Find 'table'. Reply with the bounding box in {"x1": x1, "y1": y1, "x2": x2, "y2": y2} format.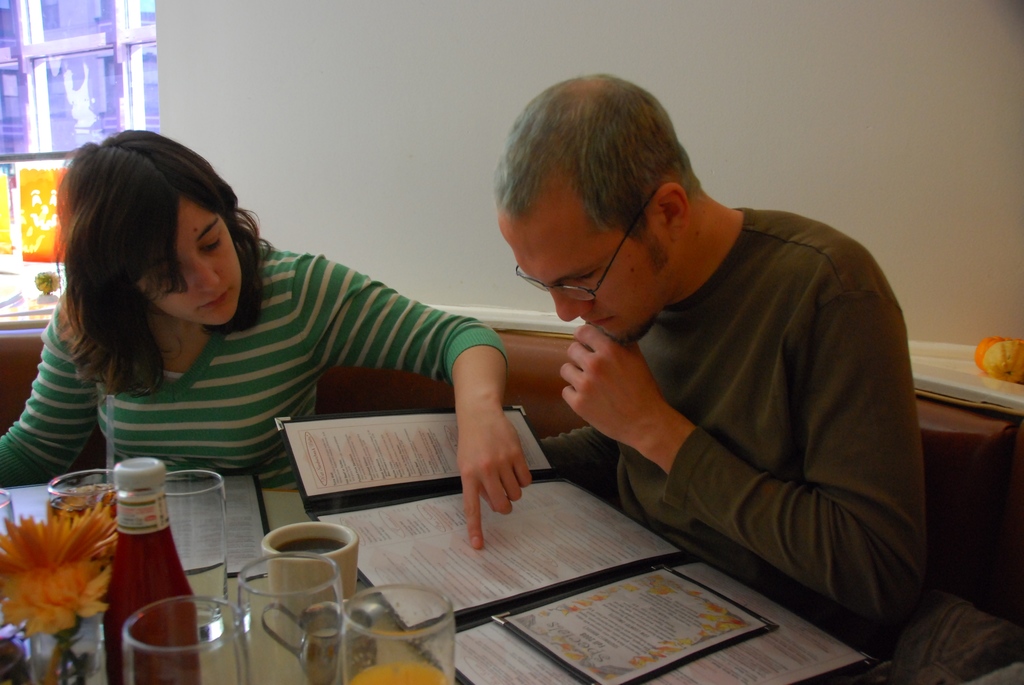
{"x1": 0, "y1": 473, "x2": 886, "y2": 684}.
